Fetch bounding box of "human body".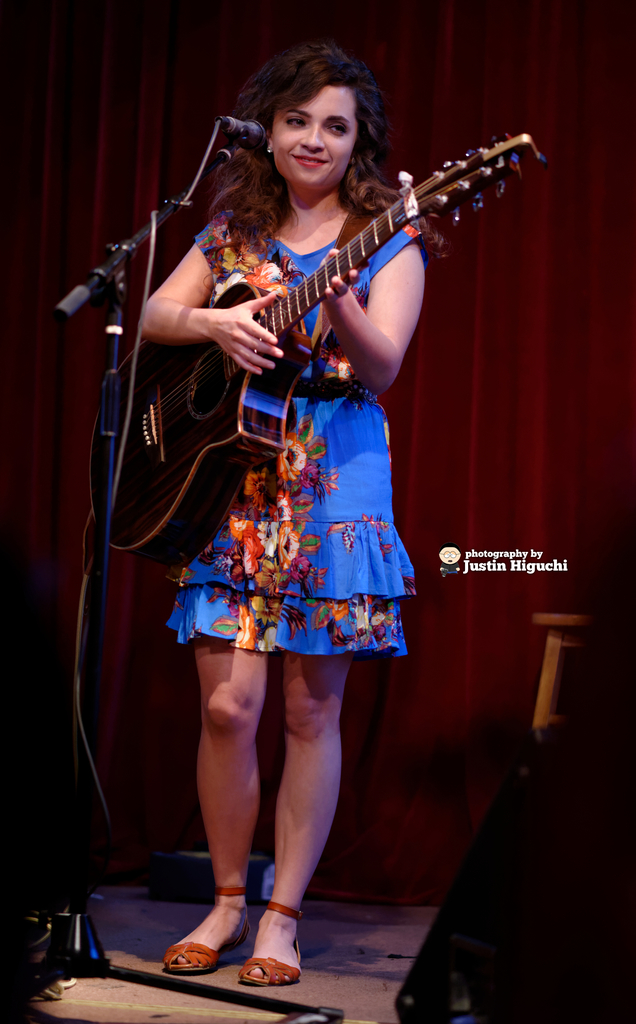
Bbox: x1=95, y1=102, x2=484, y2=909.
